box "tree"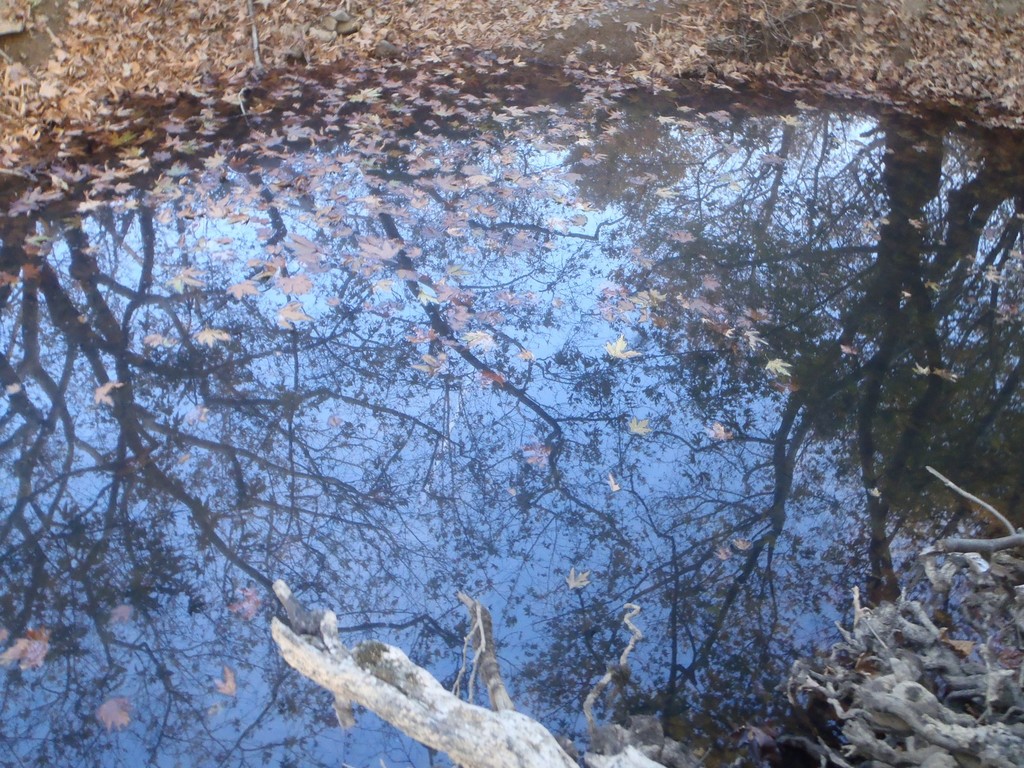
0/0/1023/767
